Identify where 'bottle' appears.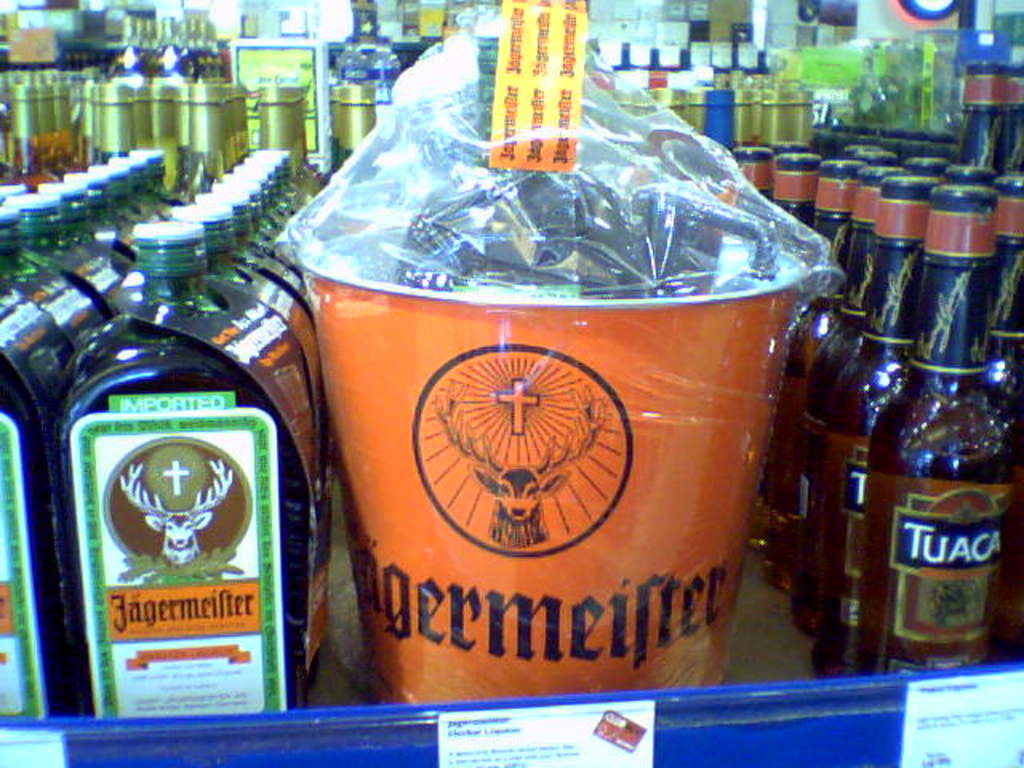
Appears at <box>866,147,901,173</box>.
